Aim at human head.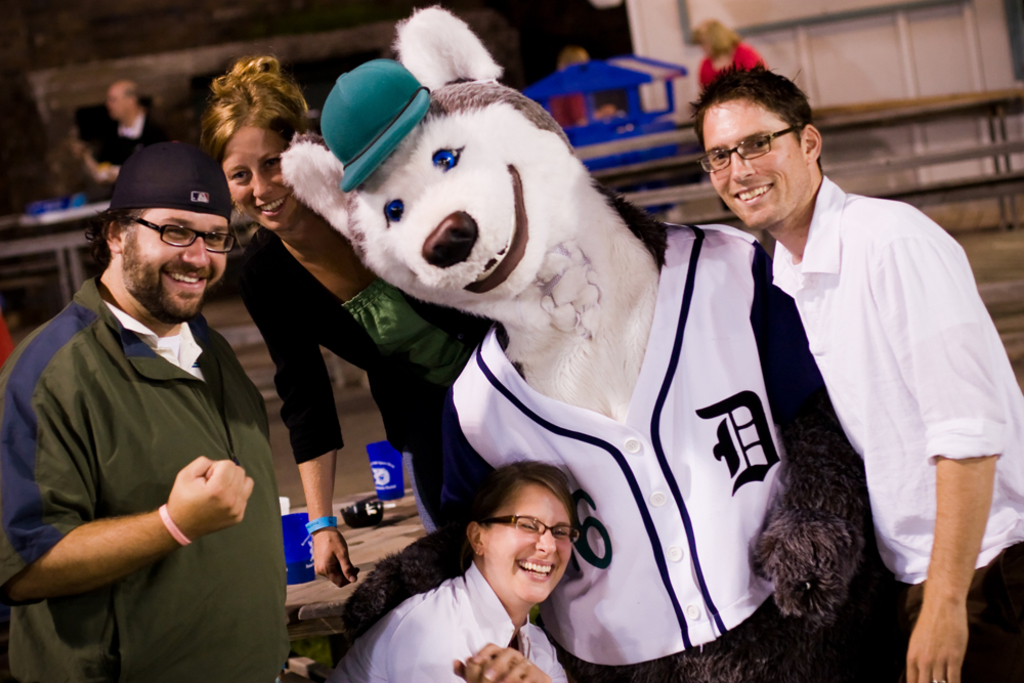
Aimed at pyautogui.locateOnScreen(102, 78, 144, 121).
